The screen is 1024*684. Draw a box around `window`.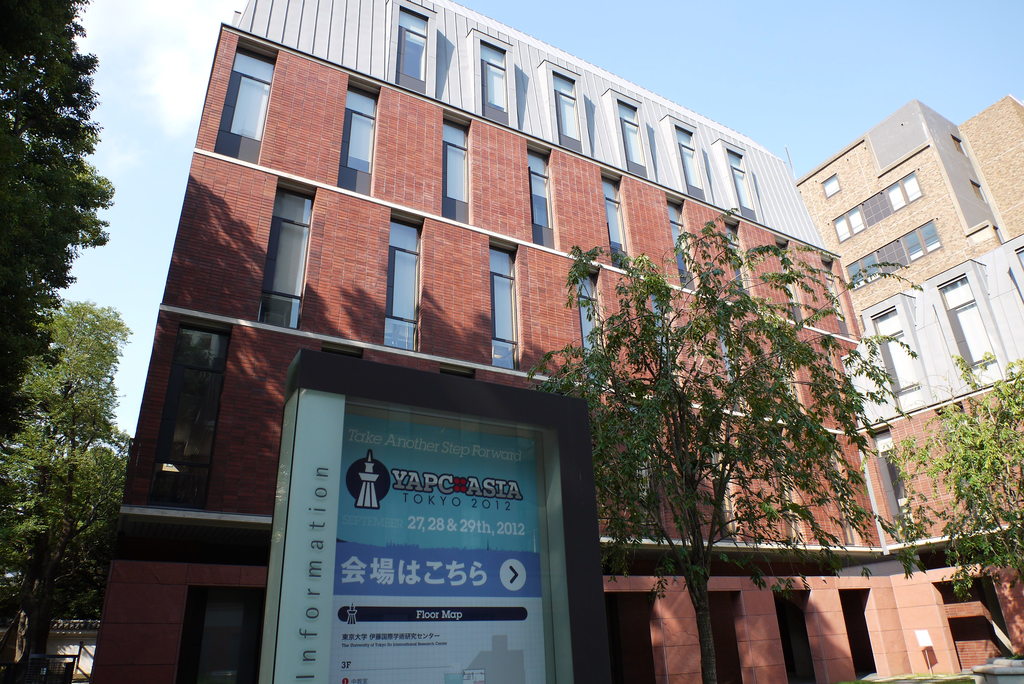
(335,84,378,200).
